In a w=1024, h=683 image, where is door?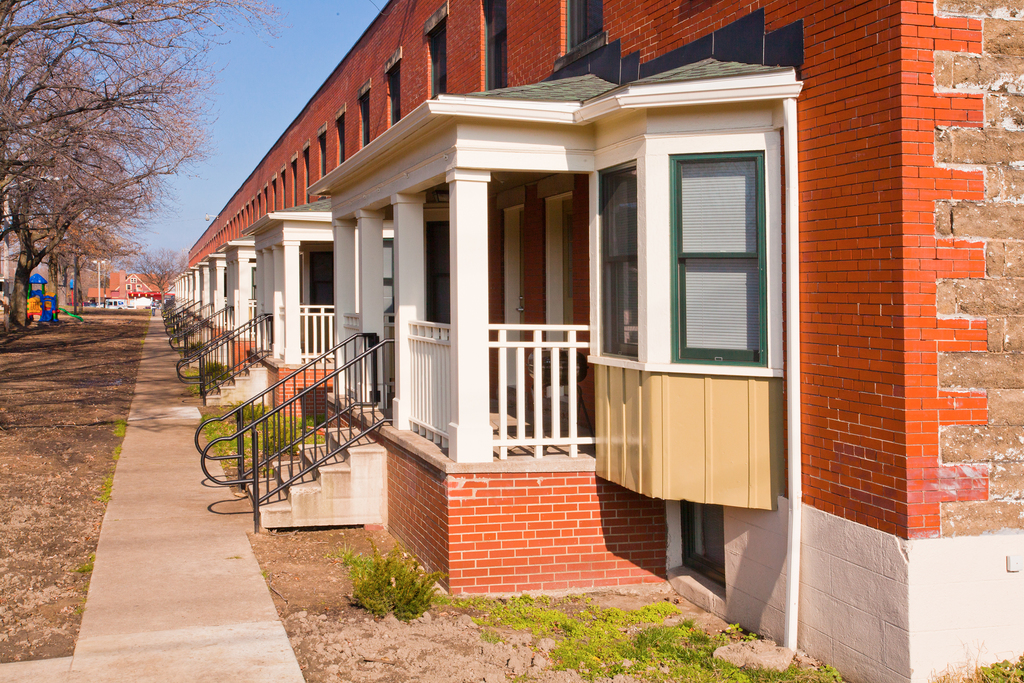
l=503, t=208, r=521, b=386.
